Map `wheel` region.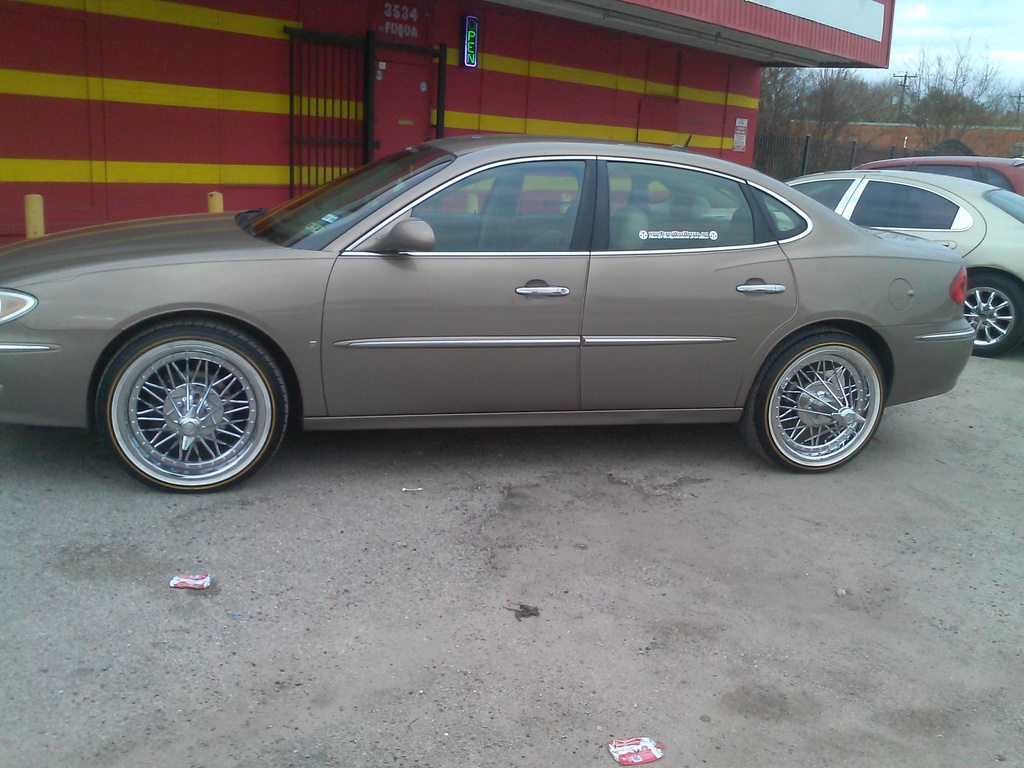
Mapped to bbox=[735, 325, 885, 475].
